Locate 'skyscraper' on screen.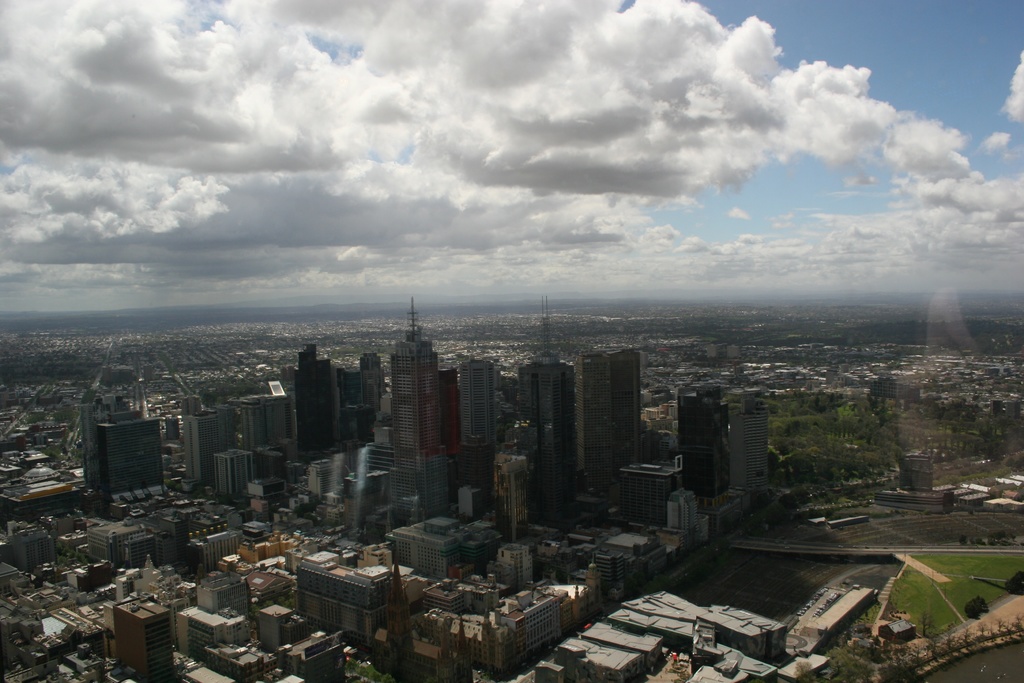
On screen at (459, 358, 494, 452).
